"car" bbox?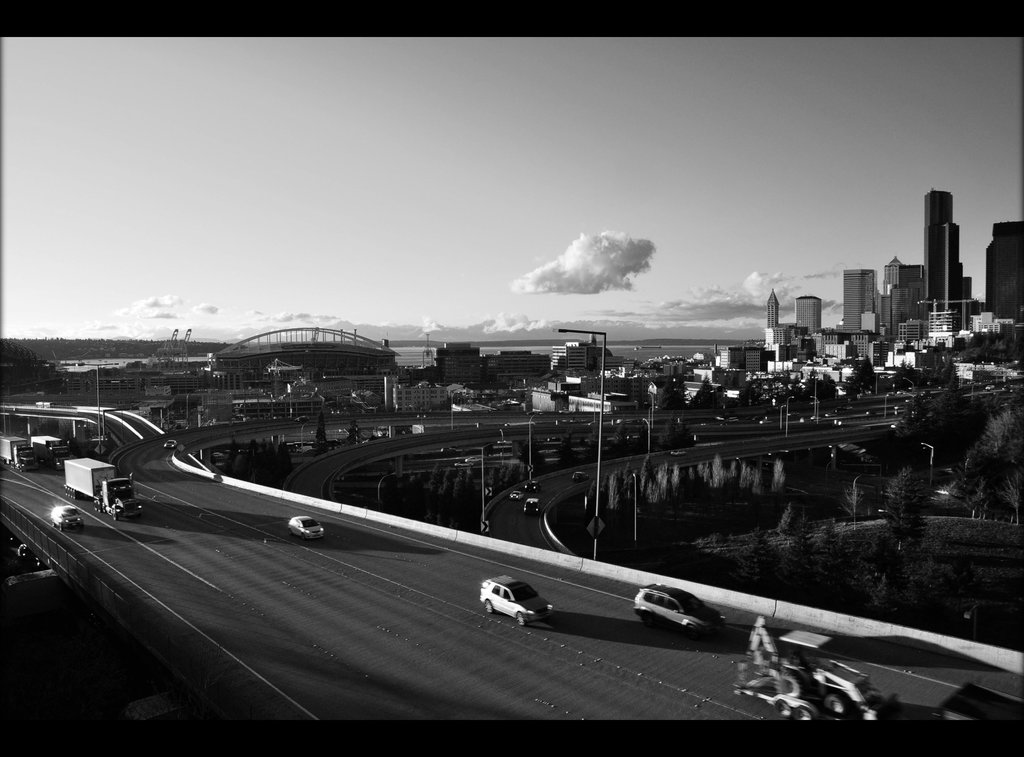
{"x1": 826, "y1": 411, "x2": 837, "y2": 418}
